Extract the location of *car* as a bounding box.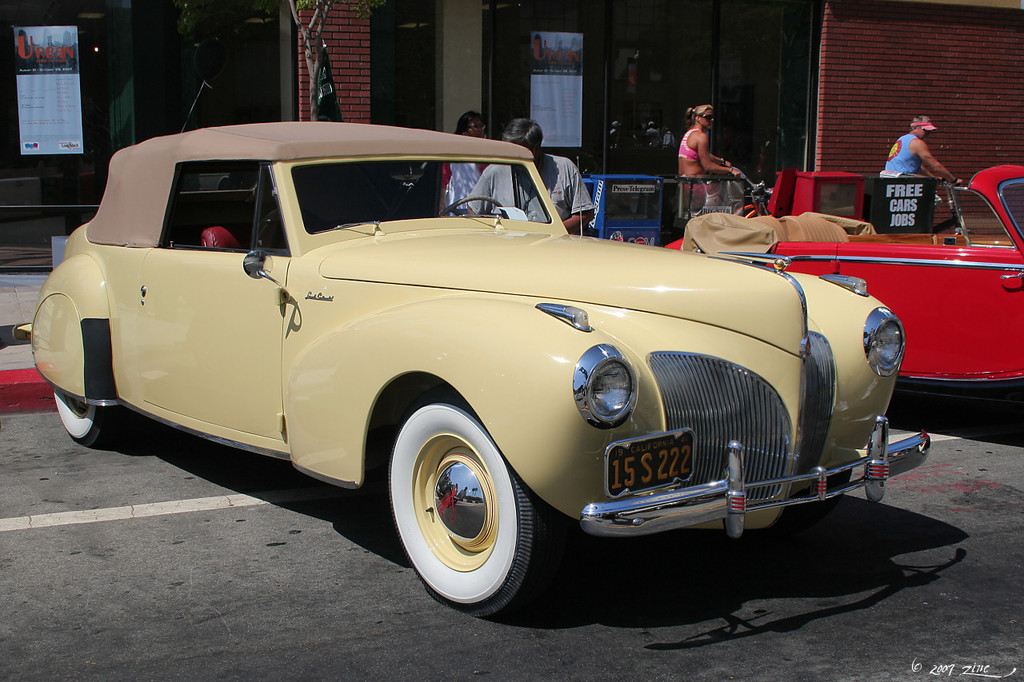
13 122 932 620.
